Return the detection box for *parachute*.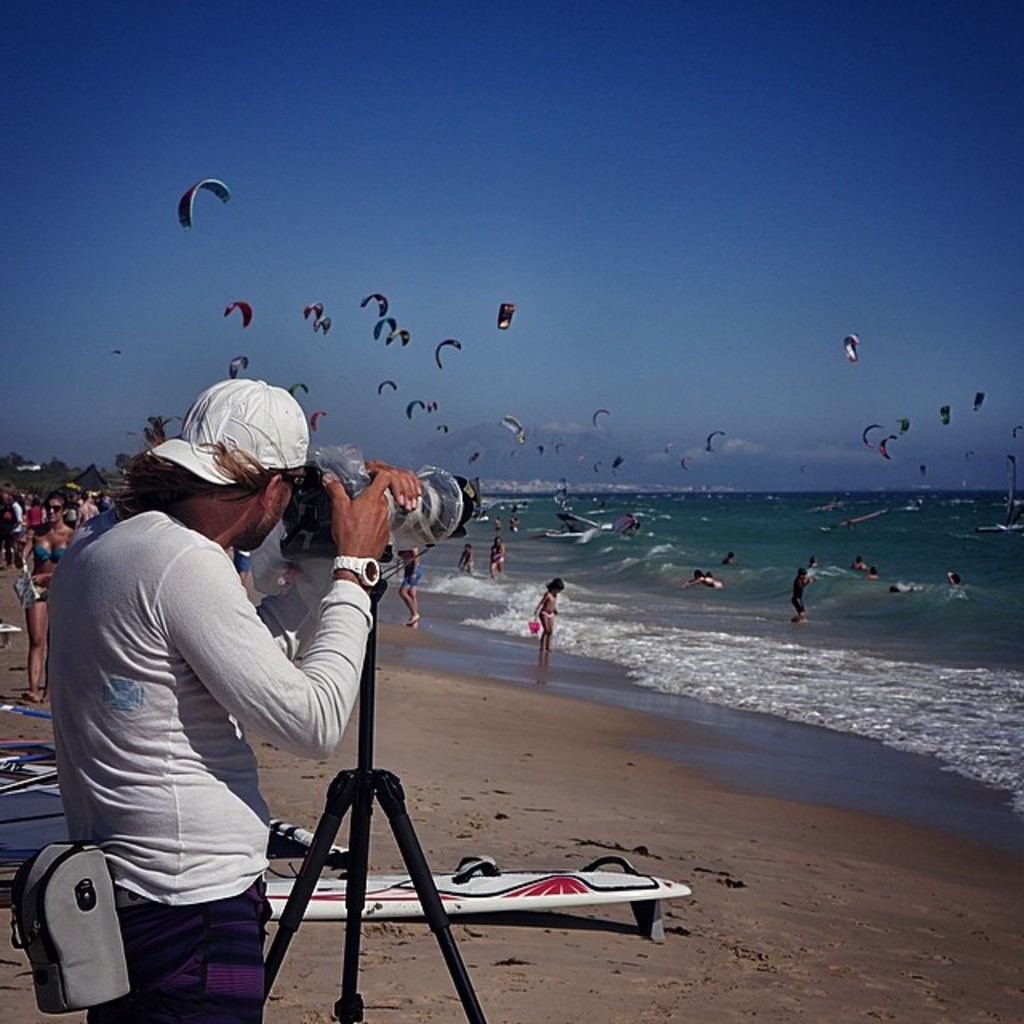
pyautogui.locateOnScreen(222, 299, 251, 331).
